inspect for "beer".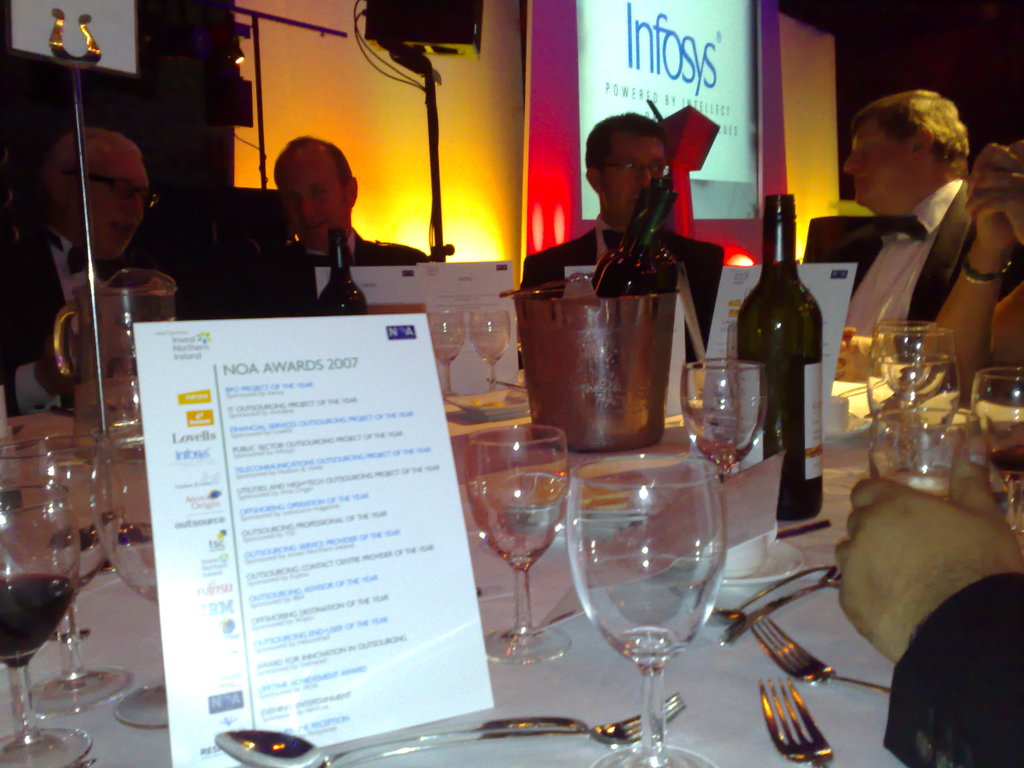
Inspection: {"left": 0, "top": 477, "right": 83, "bottom": 767}.
